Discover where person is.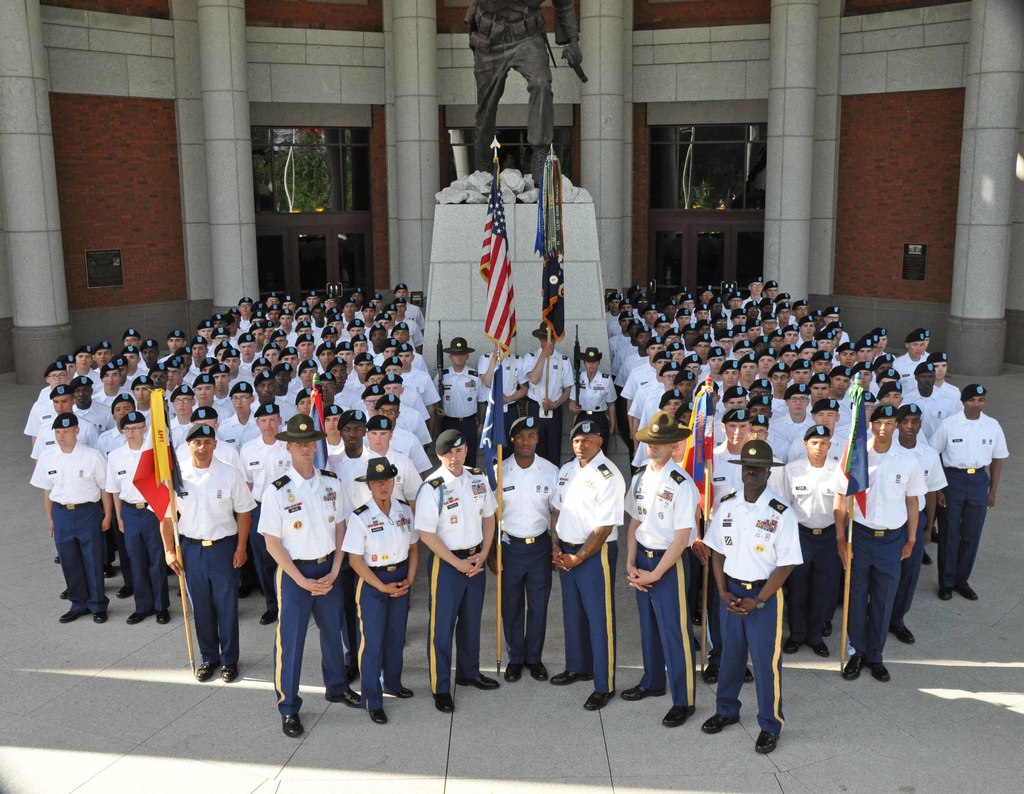
Discovered at x1=324, y1=416, x2=382, y2=680.
